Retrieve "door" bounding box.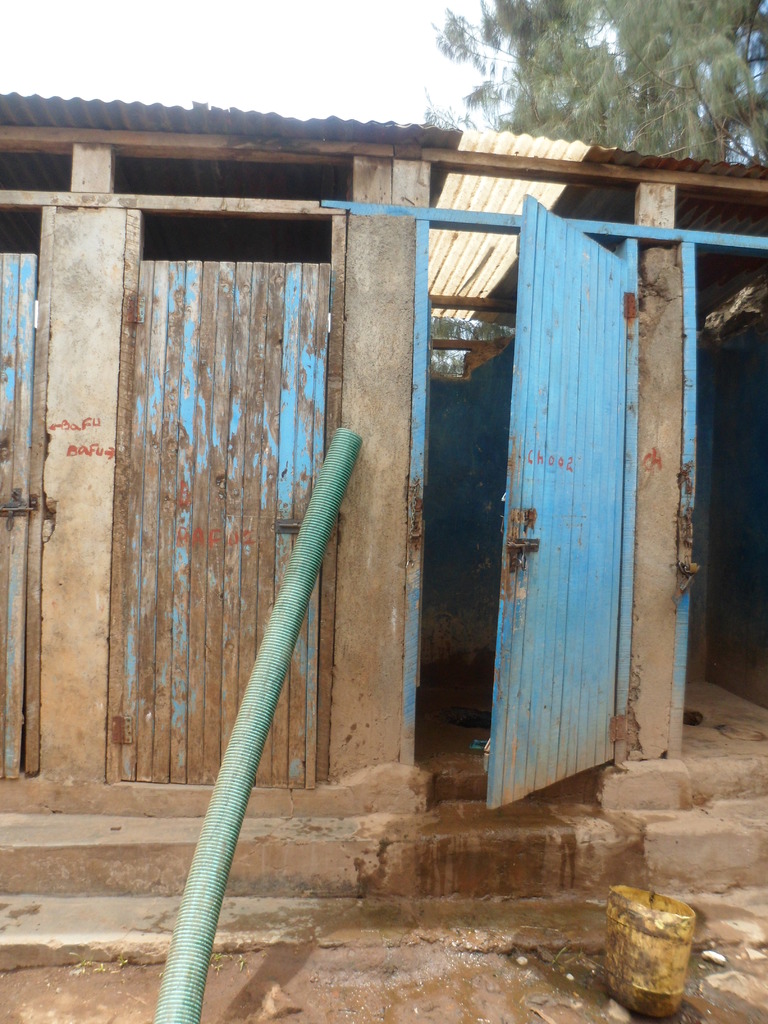
Bounding box: [108, 259, 332, 785].
